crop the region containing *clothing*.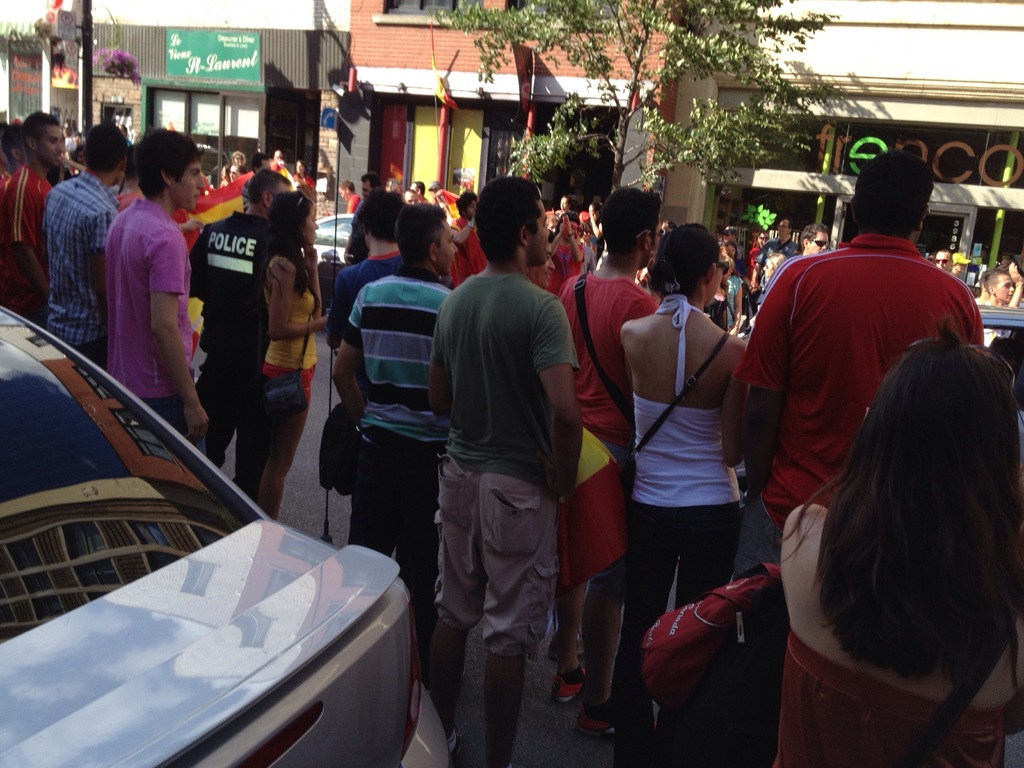
Crop region: BBox(732, 240, 989, 767).
